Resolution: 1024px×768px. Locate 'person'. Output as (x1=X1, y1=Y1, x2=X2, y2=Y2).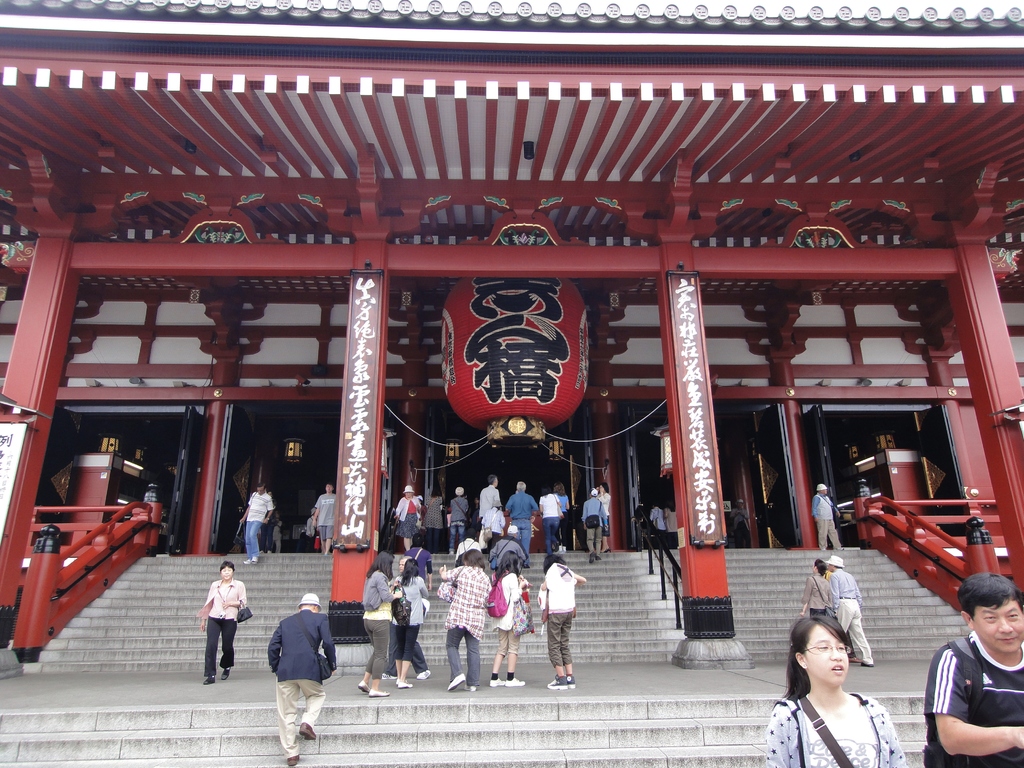
(x1=922, y1=573, x2=1023, y2=767).
